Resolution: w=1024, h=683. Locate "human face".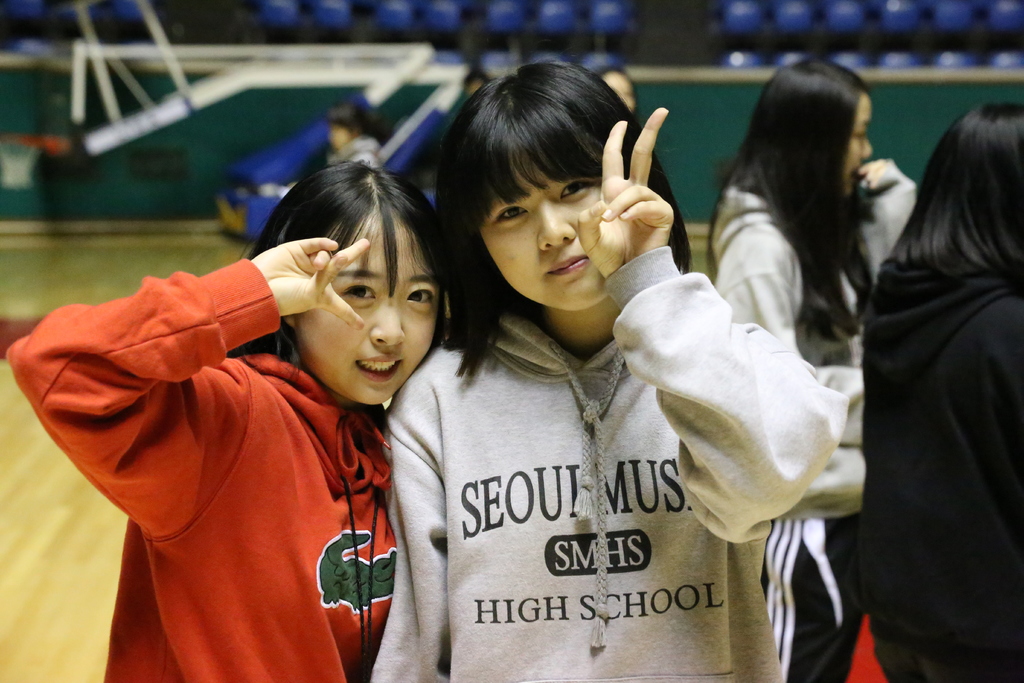
478,165,600,311.
